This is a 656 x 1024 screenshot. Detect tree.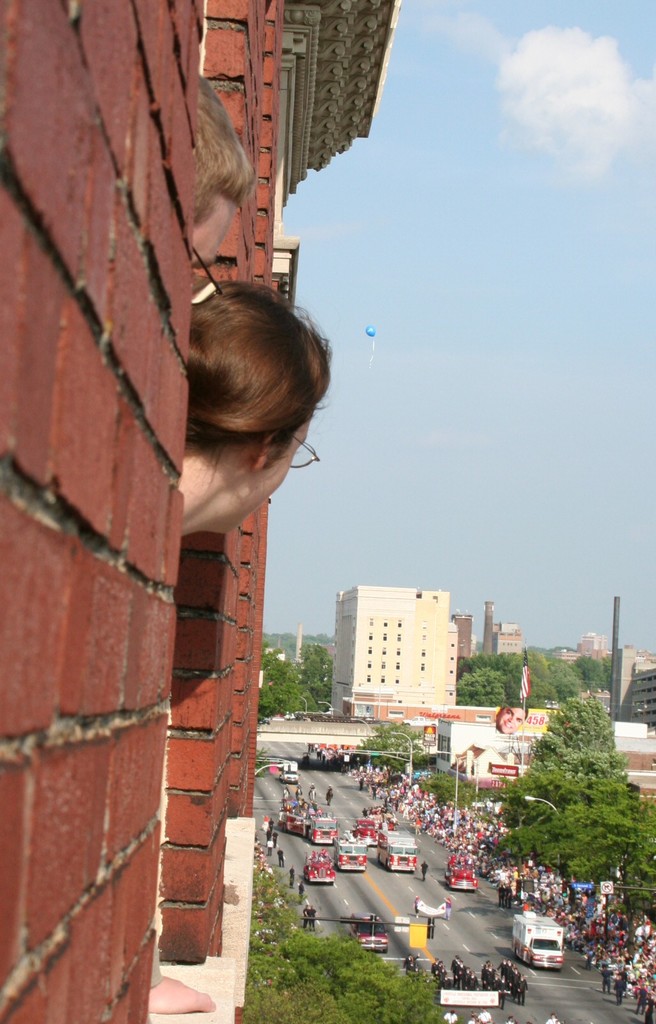
locate(346, 719, 428, 778).
